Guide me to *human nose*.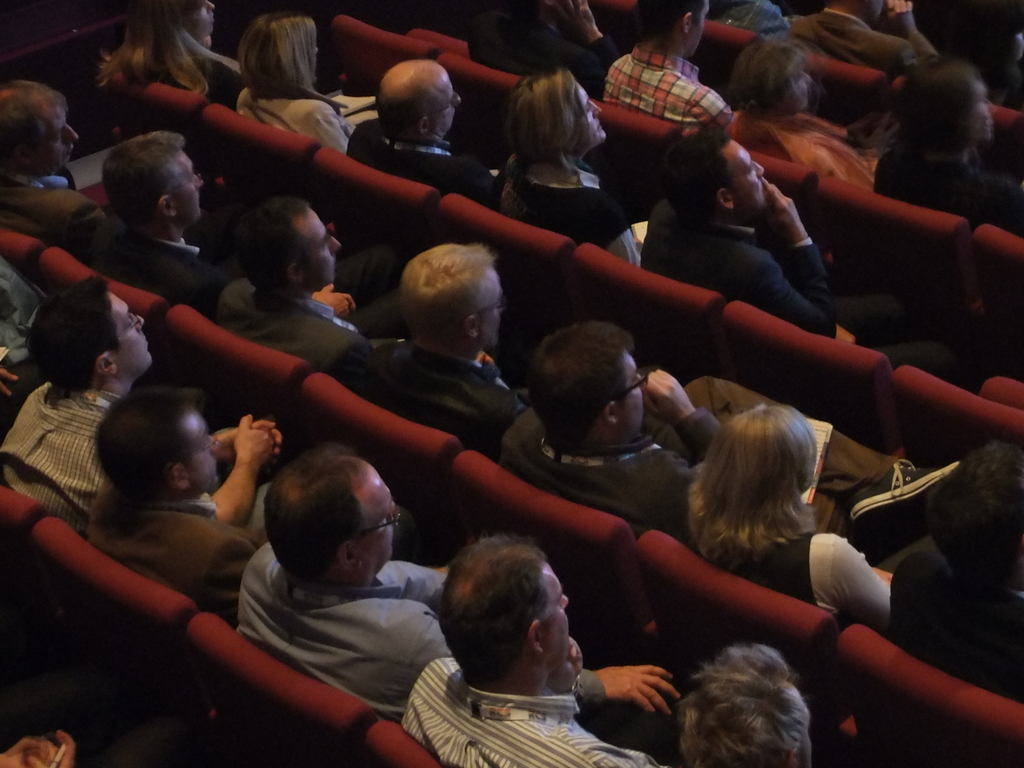
Guidance: left=63, top=126, right=78, bottom=146.
